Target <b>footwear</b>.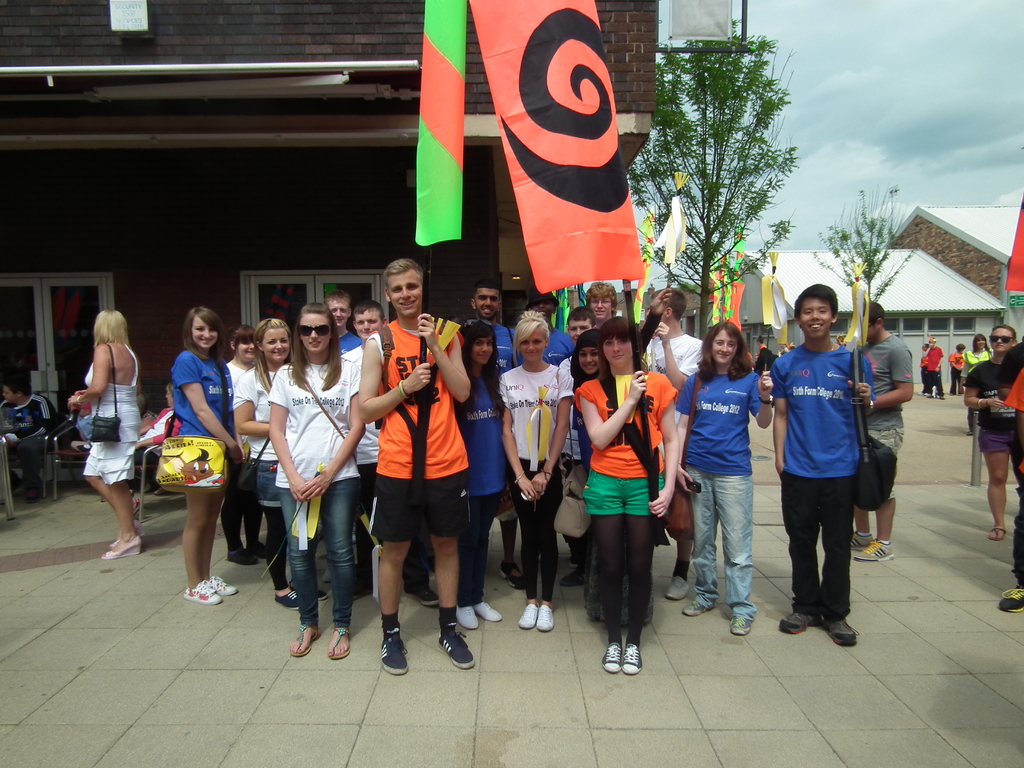
Target region: (left=1000, top=586, right=1023, bottom=611).
